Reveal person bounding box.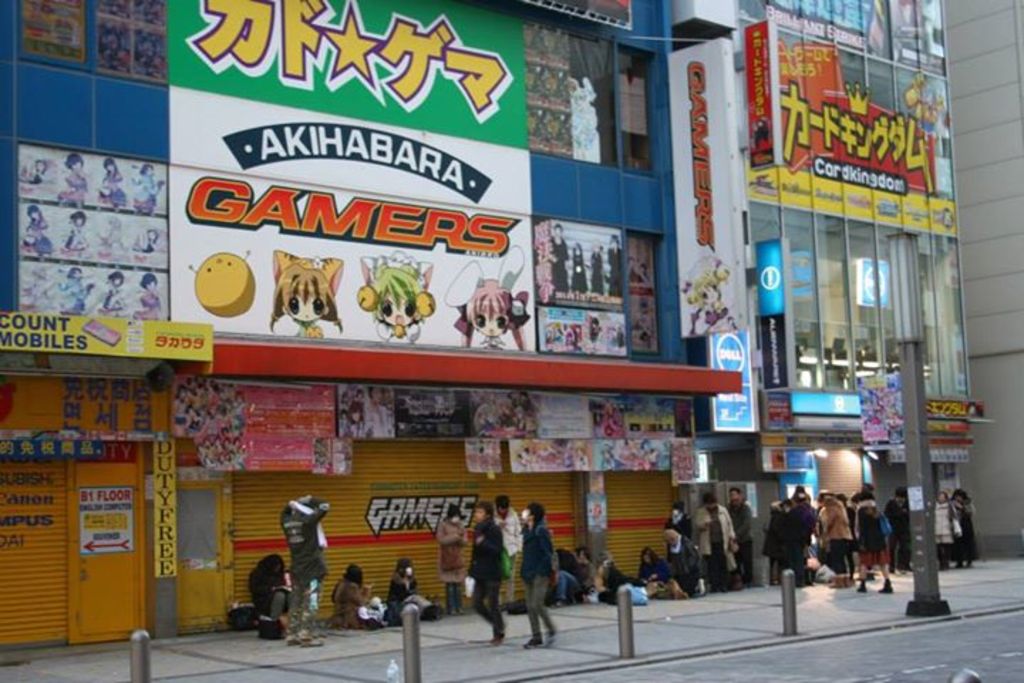
Revealed: crop(781, 489, 821, 586).
